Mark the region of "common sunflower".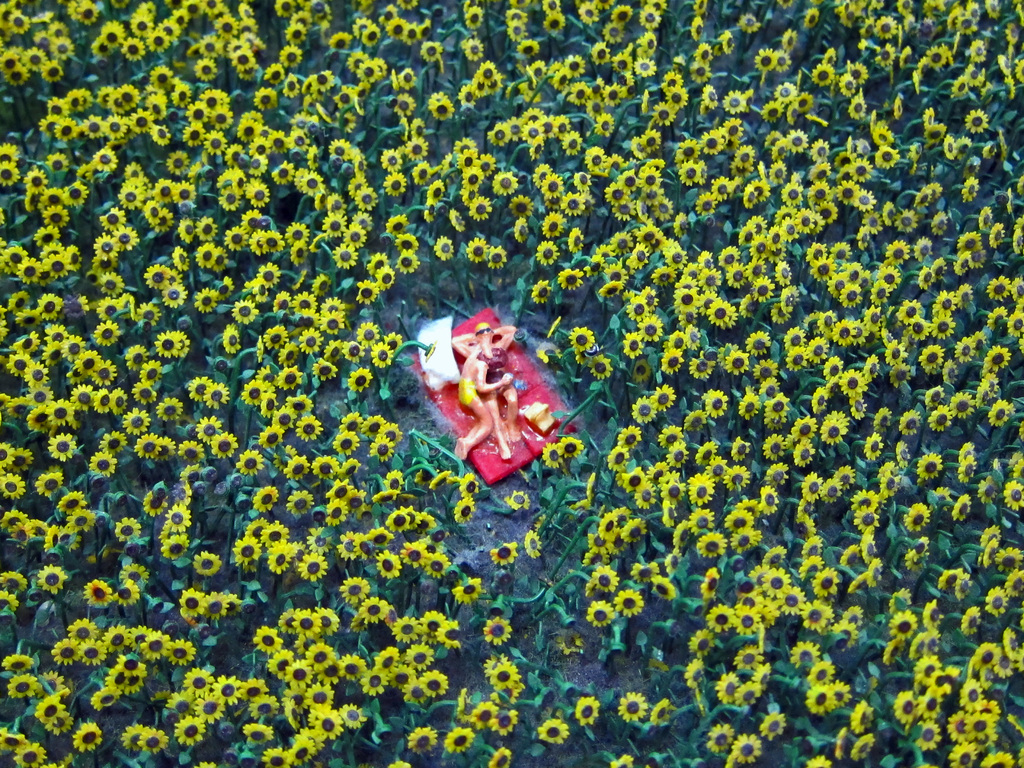
Region: <bbox>120, 408, 152, 437</bbox>.
